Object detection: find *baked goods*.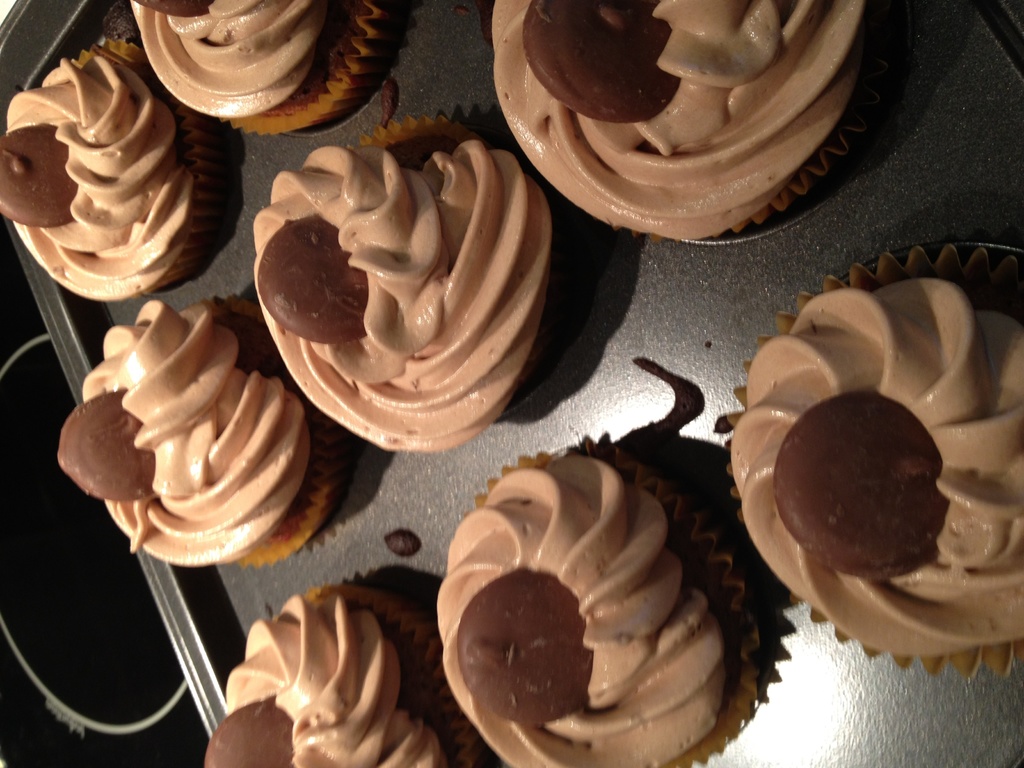
(726, 248, 1023, 676).
